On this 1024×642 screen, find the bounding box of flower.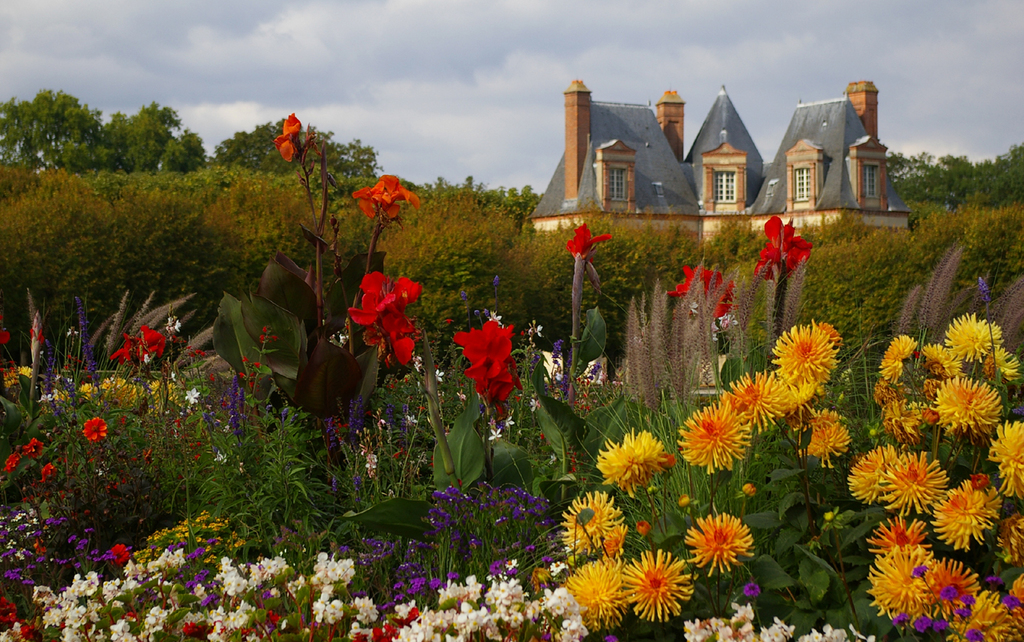
Bounding box: 0,328,10,345.
